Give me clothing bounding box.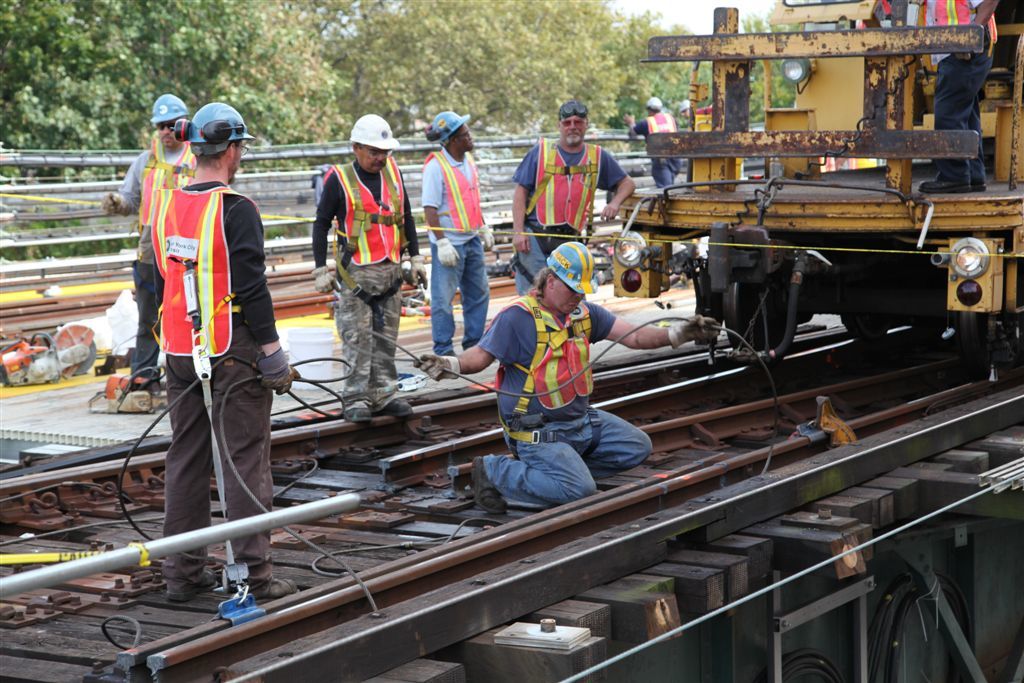
l=509, t=136, r=628, b=297.
